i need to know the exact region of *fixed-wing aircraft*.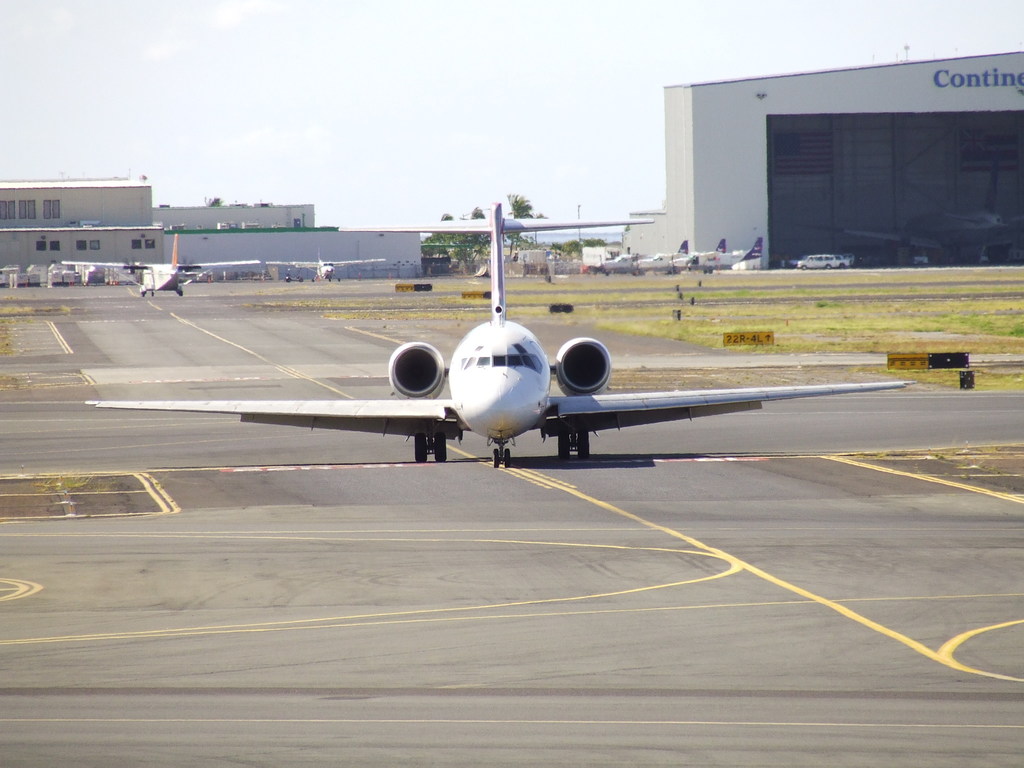
Region: <bbox>689, 232, 729, 270</bbox>.
